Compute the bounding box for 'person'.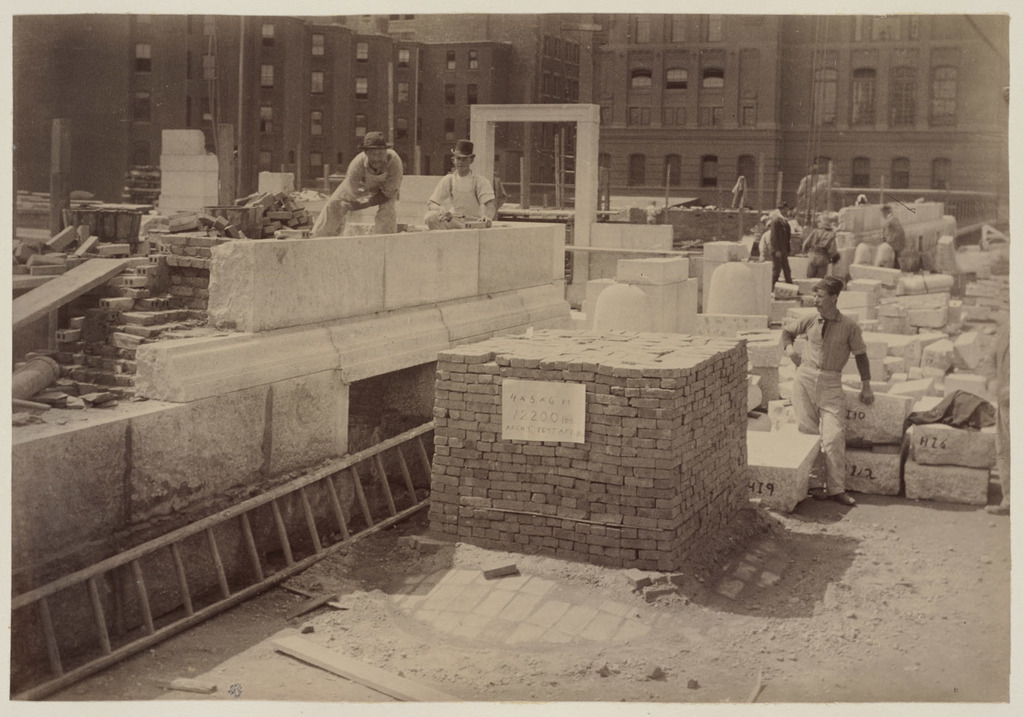
l=765, t=200, r=795, b=298.
